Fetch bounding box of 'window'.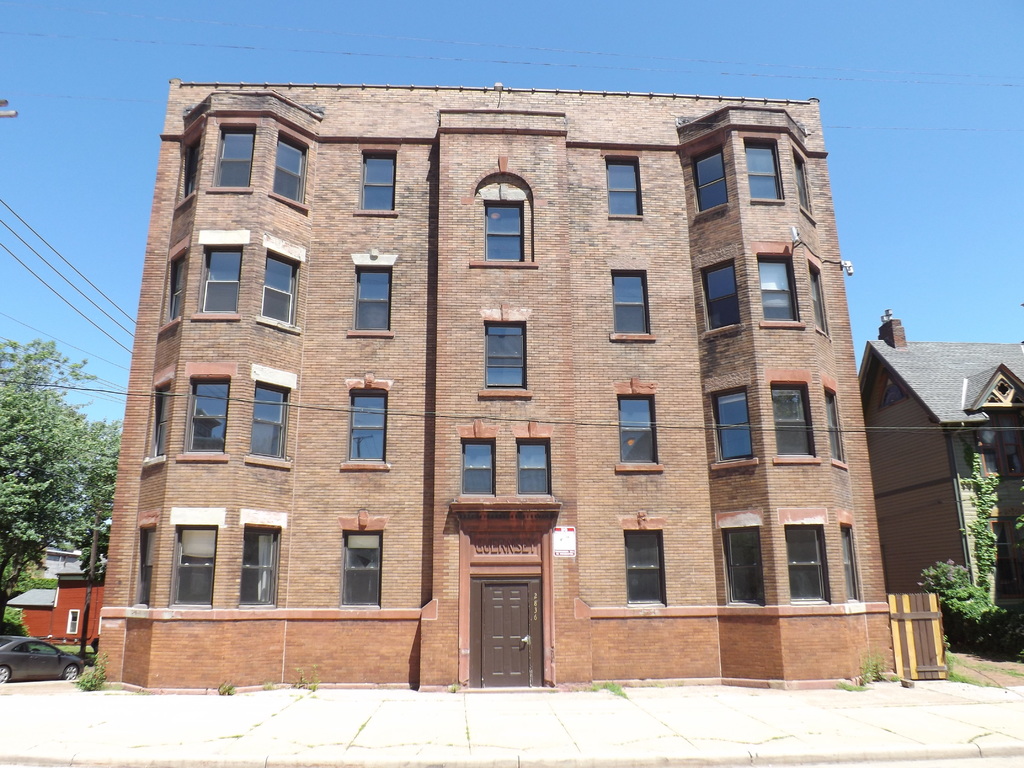
Bbox: detection(618, 393, 661, 463).
